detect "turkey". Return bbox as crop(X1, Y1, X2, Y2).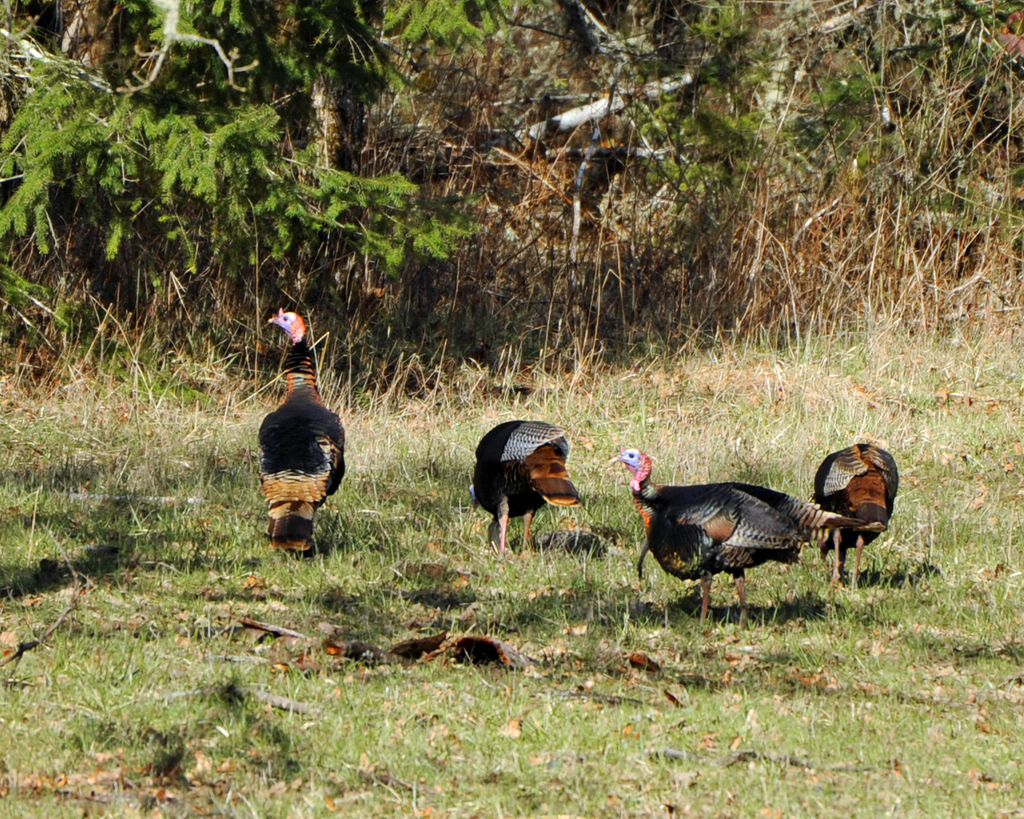
crop(812, 443, 898, 599).
